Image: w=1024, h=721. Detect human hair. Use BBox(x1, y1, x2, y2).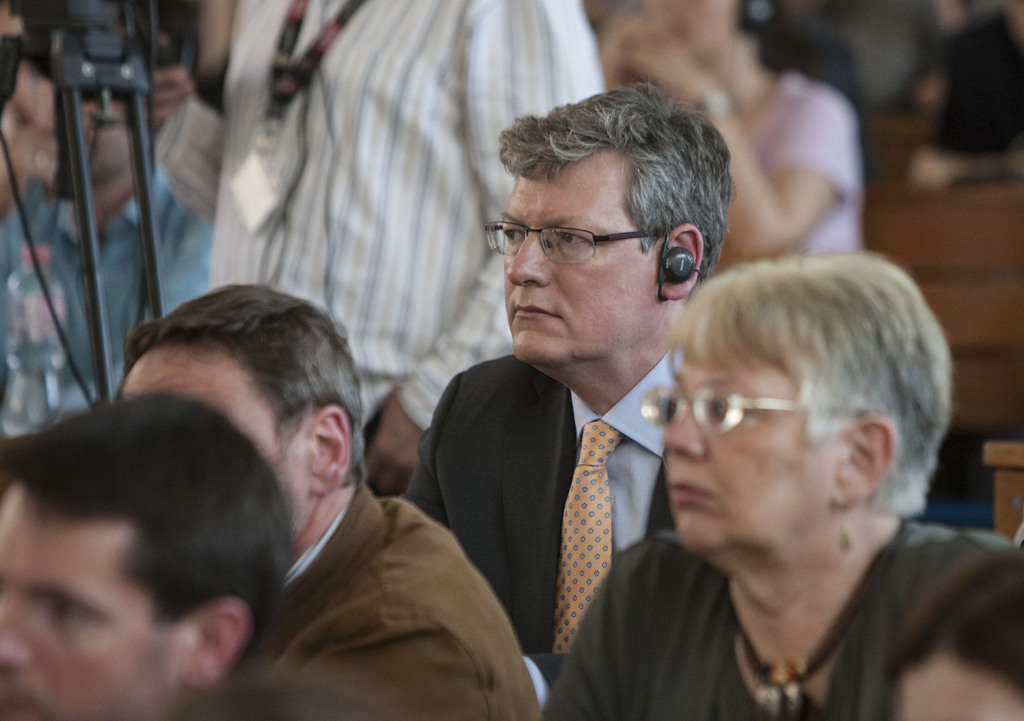
BBox(497, 83, 735, 302).
